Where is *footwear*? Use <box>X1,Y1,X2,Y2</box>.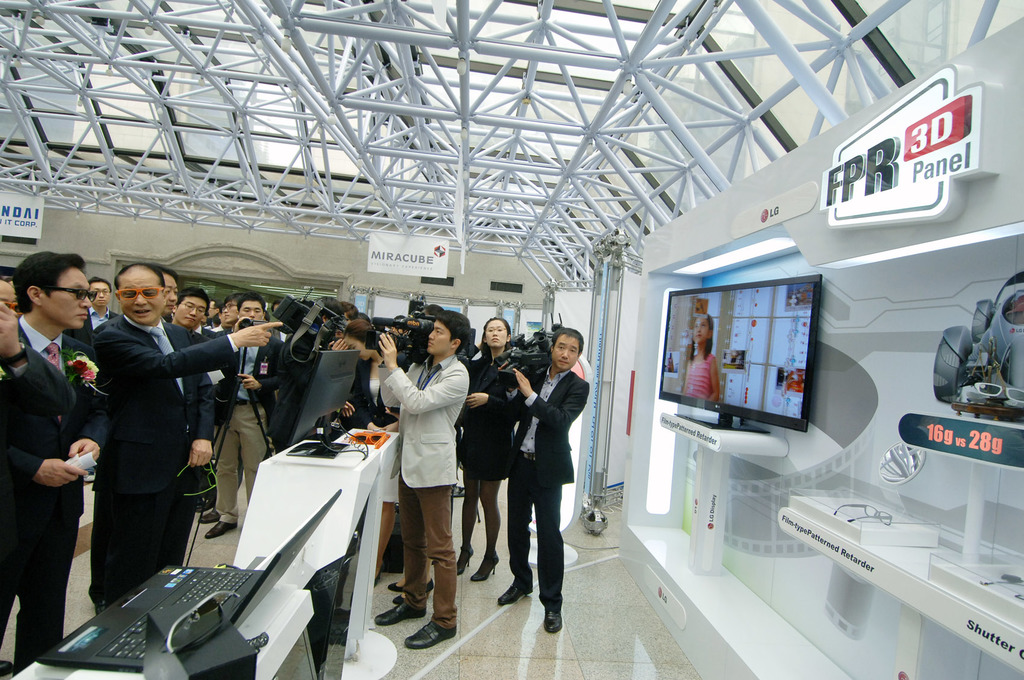
<box>202,516,241,544</box>.
